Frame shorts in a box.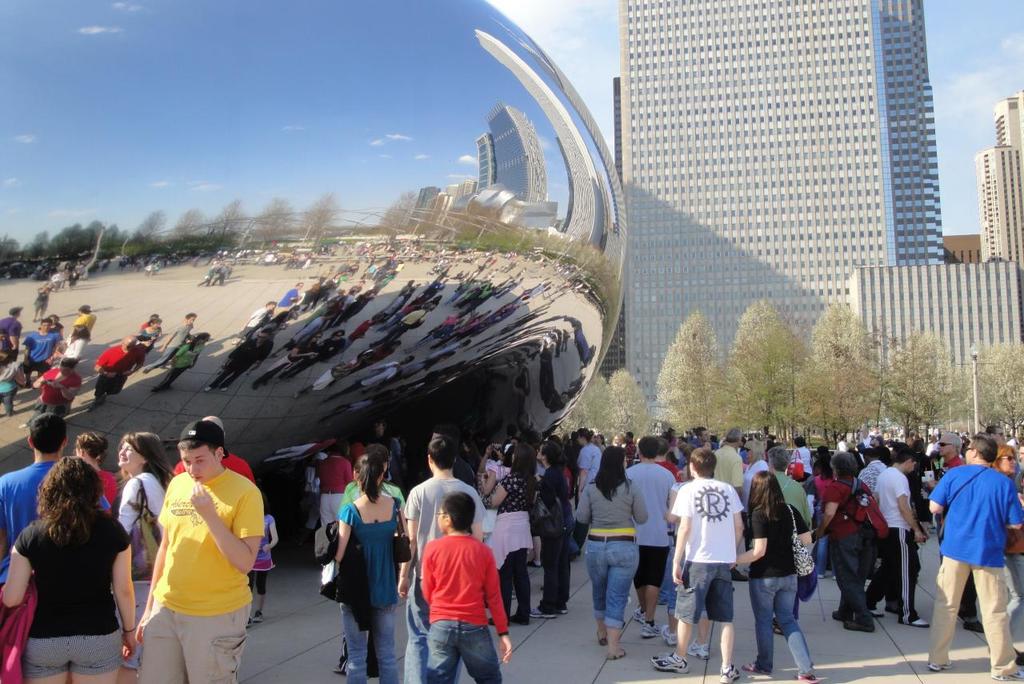
[21,634,123,679].
